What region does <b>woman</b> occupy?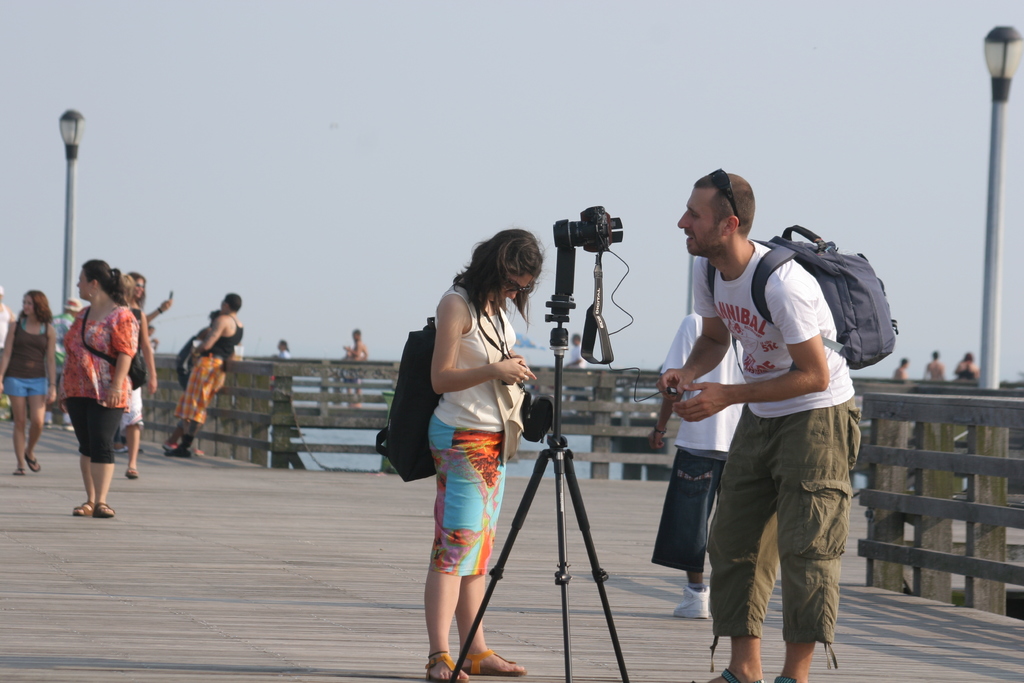
[x1=63, y1=258, x2=138, y2=521].
